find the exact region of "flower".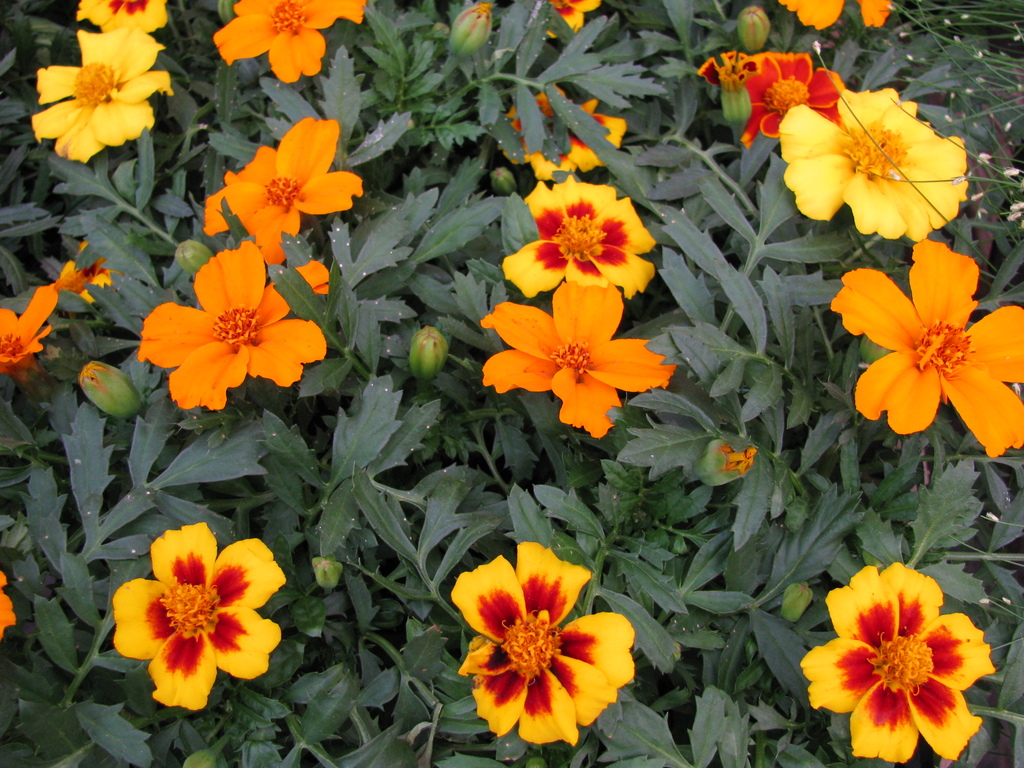
Exact region: region(445, 542, 630, 751).
